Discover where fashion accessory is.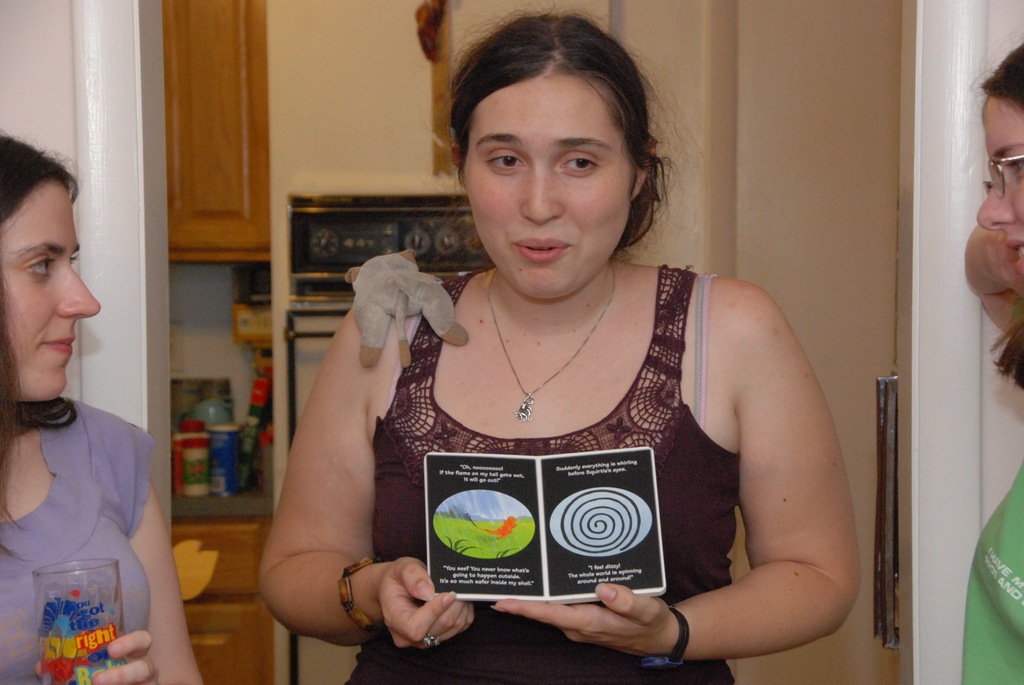
Discovered at [987,152,1023,200].
